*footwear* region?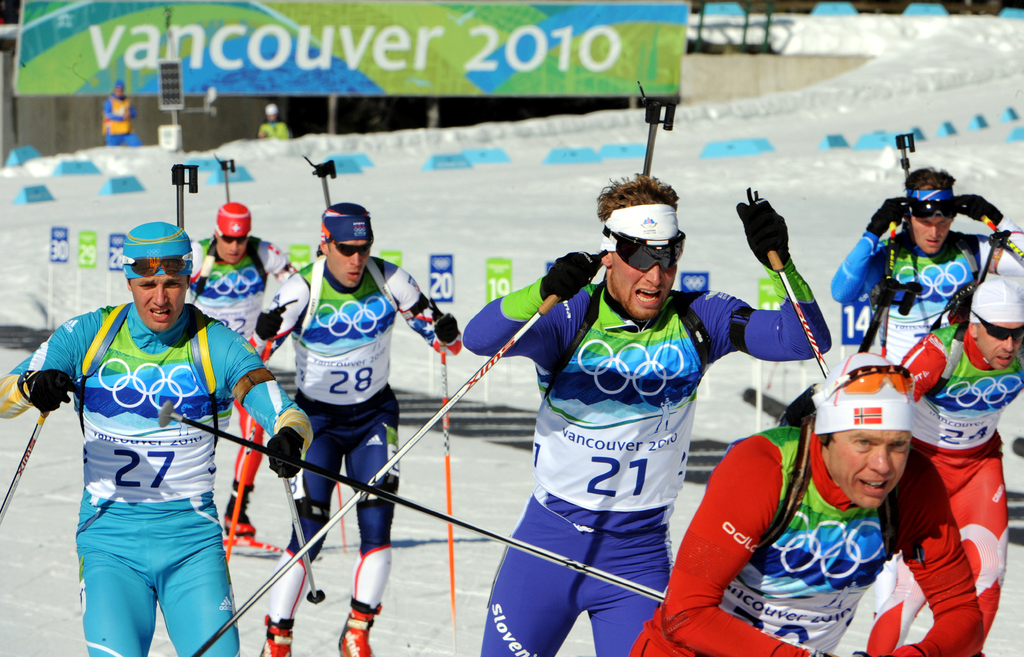
225/482/262/541
